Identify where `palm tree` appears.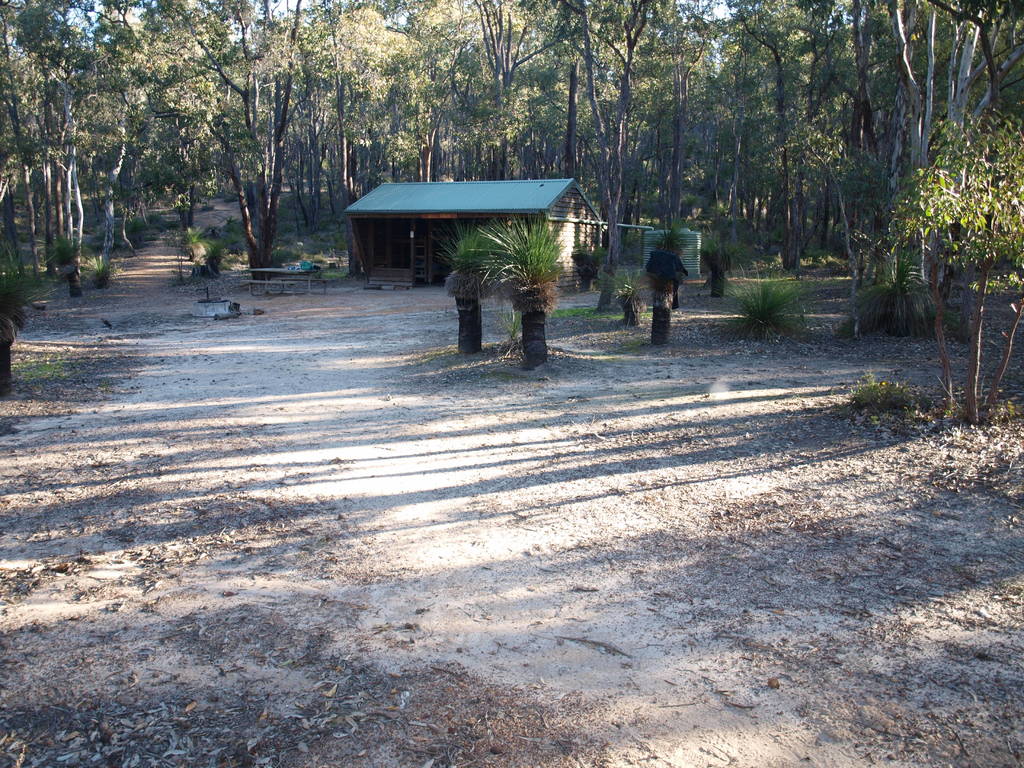
Appears at (left=675, top=215, right=717, bottom=330).
